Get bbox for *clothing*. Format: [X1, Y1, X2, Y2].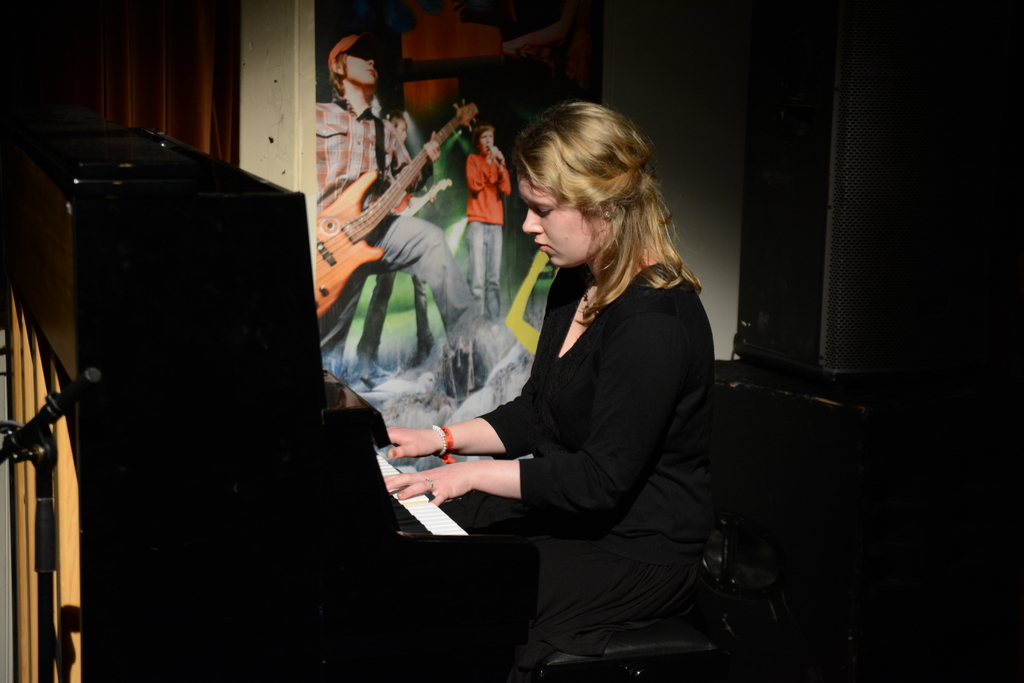
[463, 146, 499, 222].
